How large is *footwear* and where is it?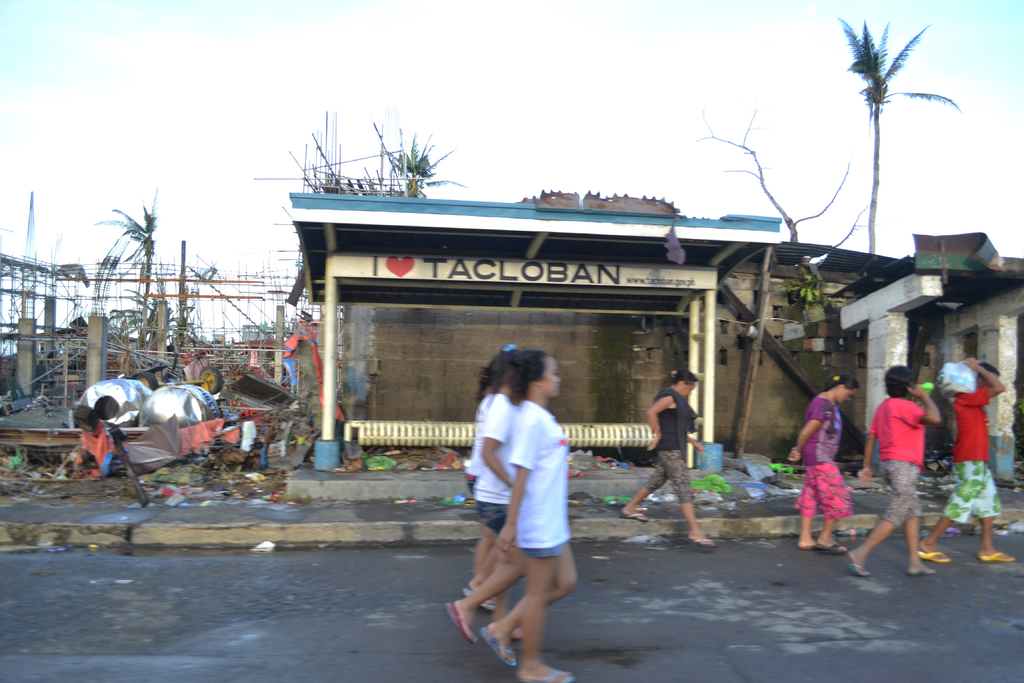
Bounding box: box(843, 552, 872, 575).
